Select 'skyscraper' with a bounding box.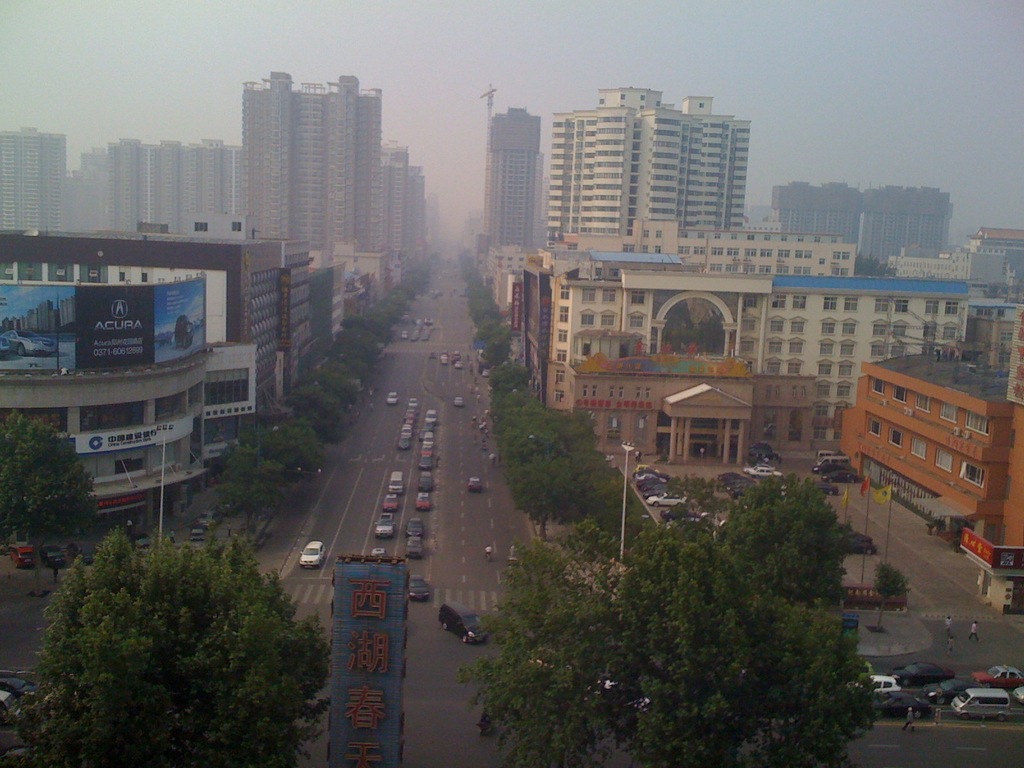
548, 85, 746, 236.
